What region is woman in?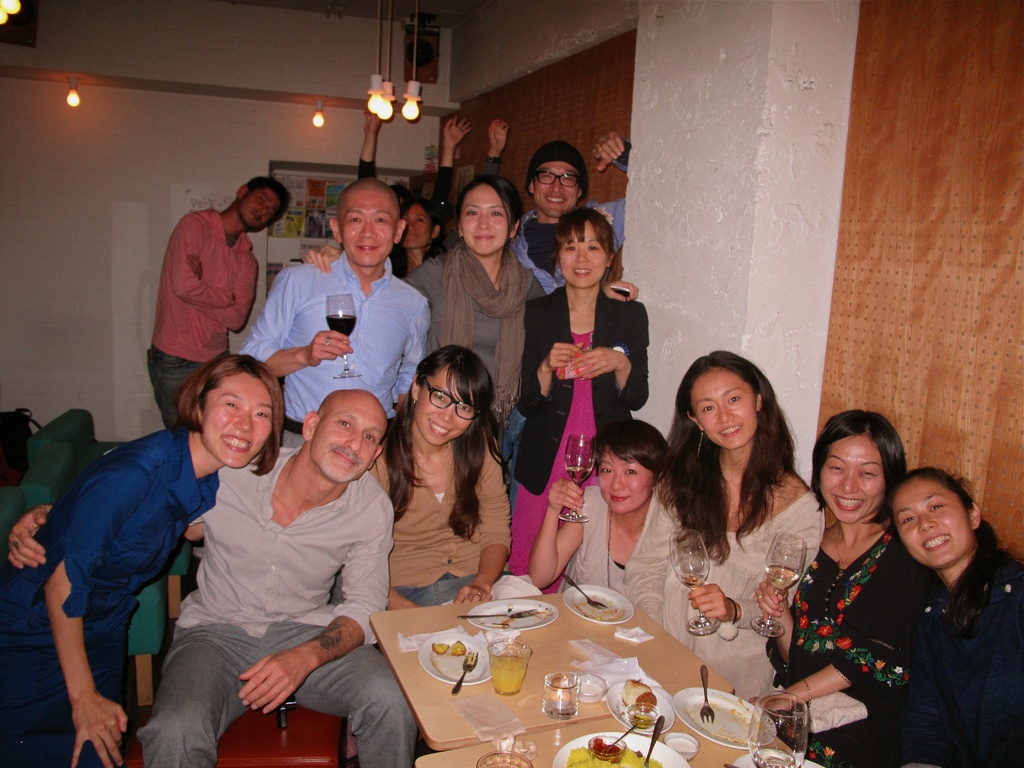
(805, 465, 1023, 767).
